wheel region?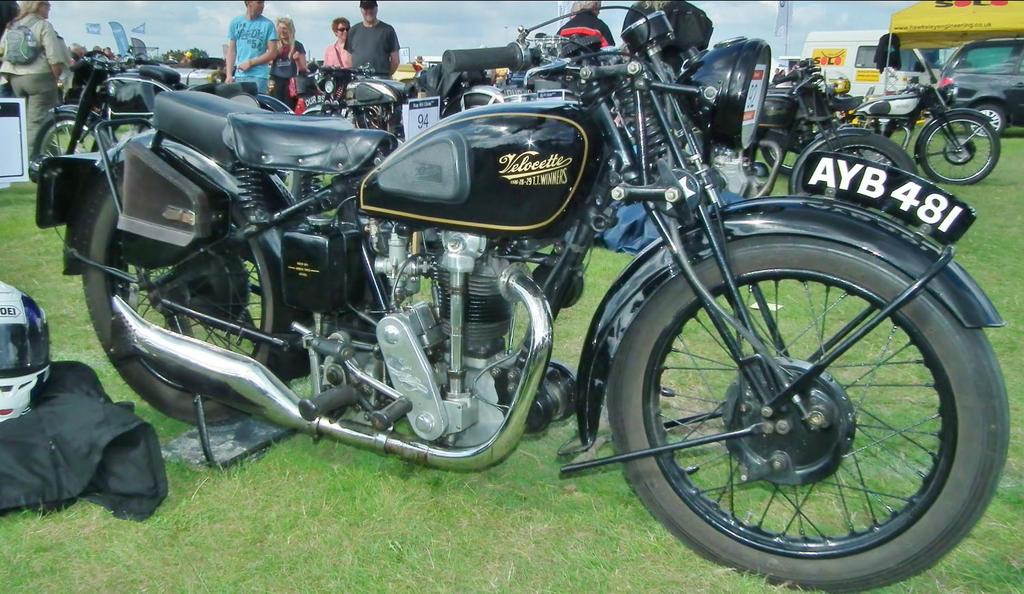
BBox(922, 112, 1004, 190)
